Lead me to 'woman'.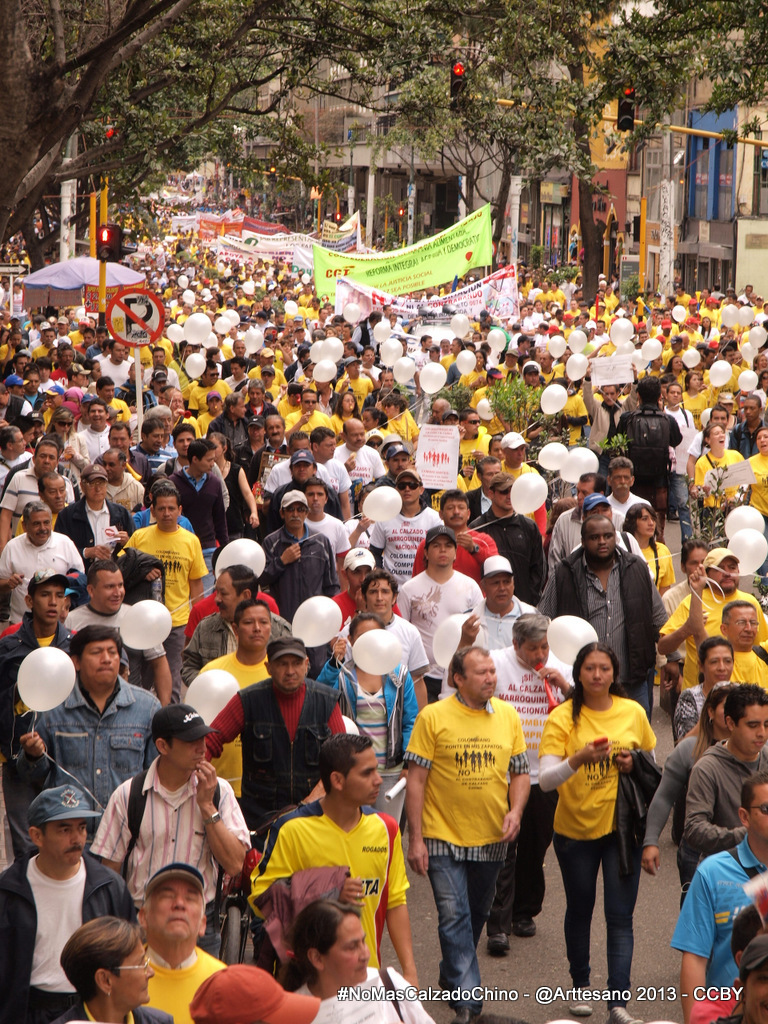
Lead to 679, 372, 708, 423.
